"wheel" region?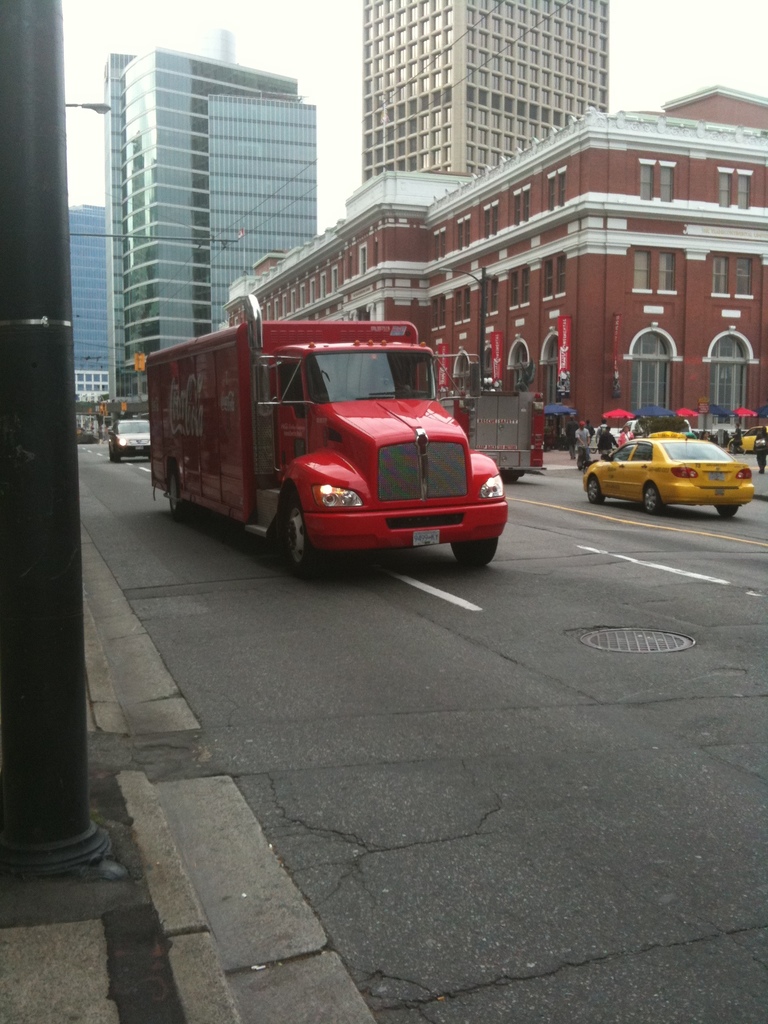
[x1=262, y1=474, x2=329, y2=557]
